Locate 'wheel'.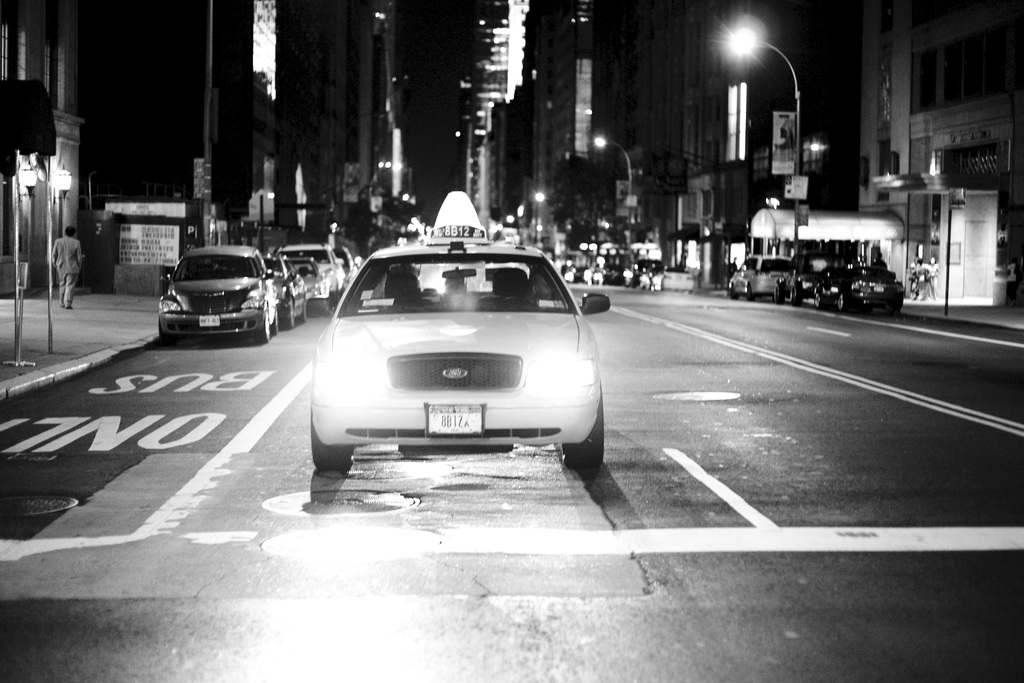
Bounding box: (left=729, top=282, right=744, bottom=300).
